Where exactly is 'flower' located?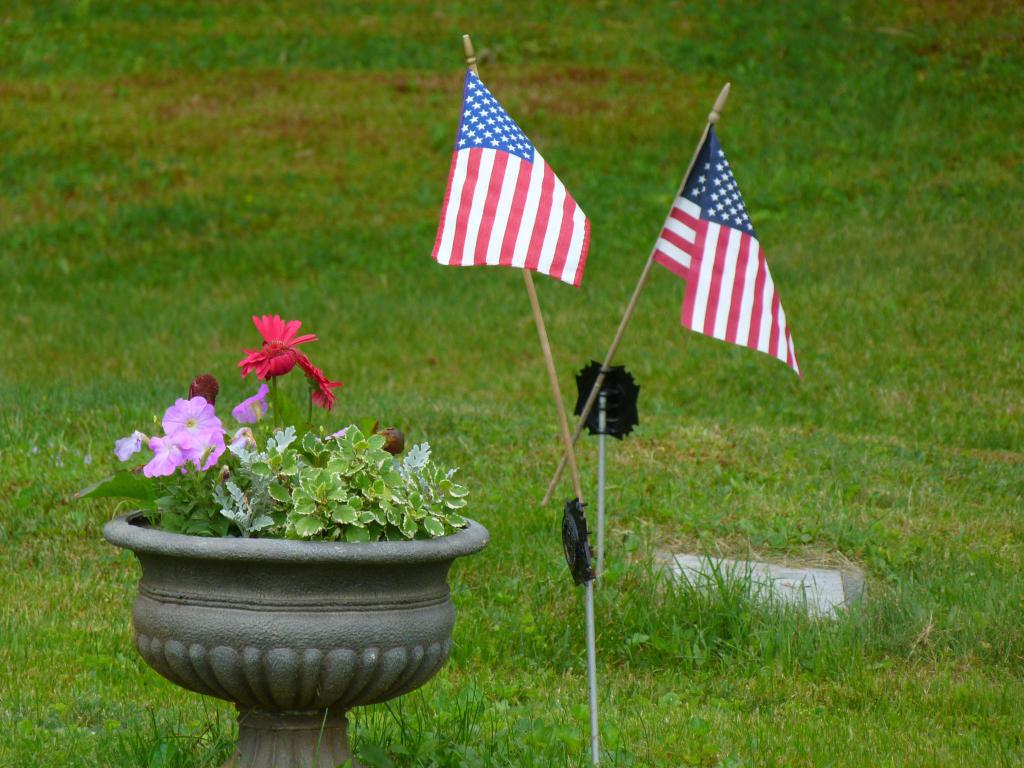
Its bounding box is (left=232, top=385, right=273, bottom=424).
